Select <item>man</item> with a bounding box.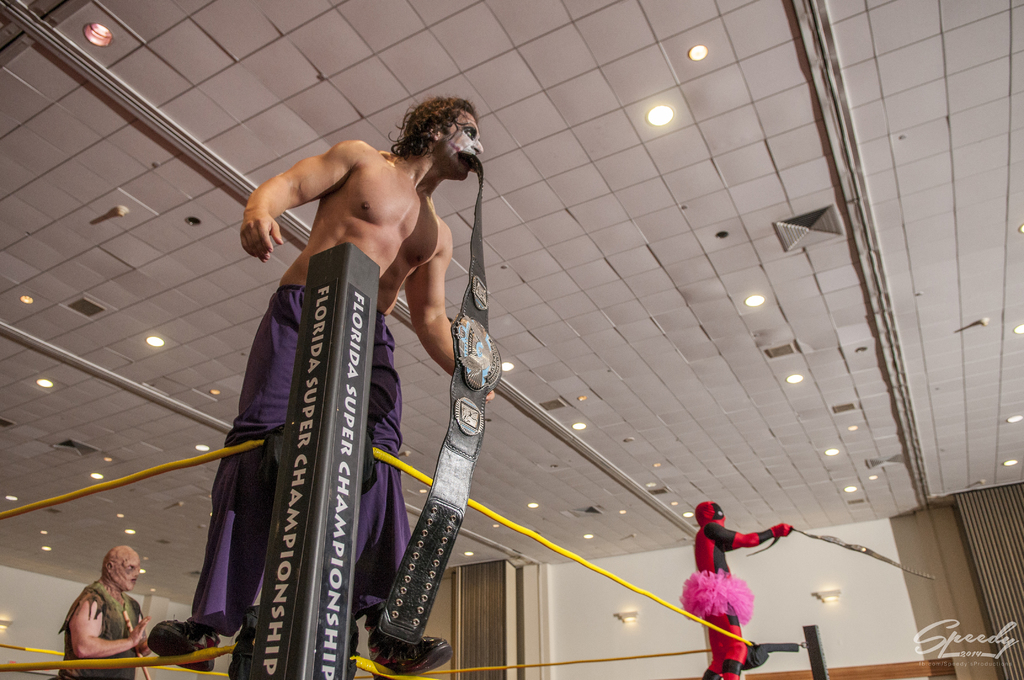
bbox(680, 499, 795, 679).
